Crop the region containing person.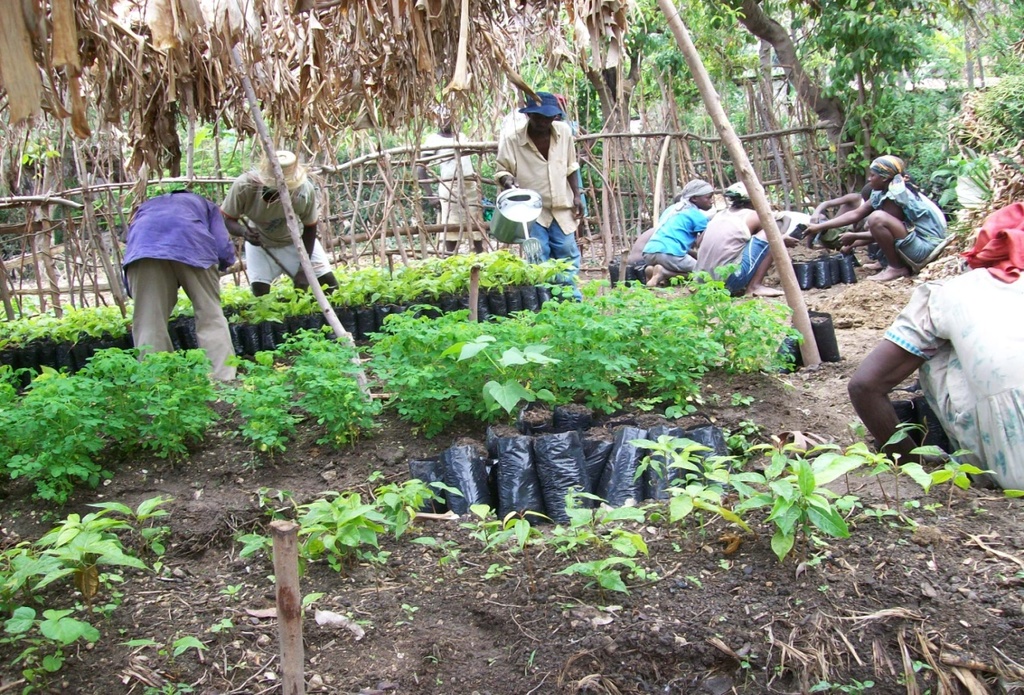
Crop region: box(692, 175, 798, 299).
